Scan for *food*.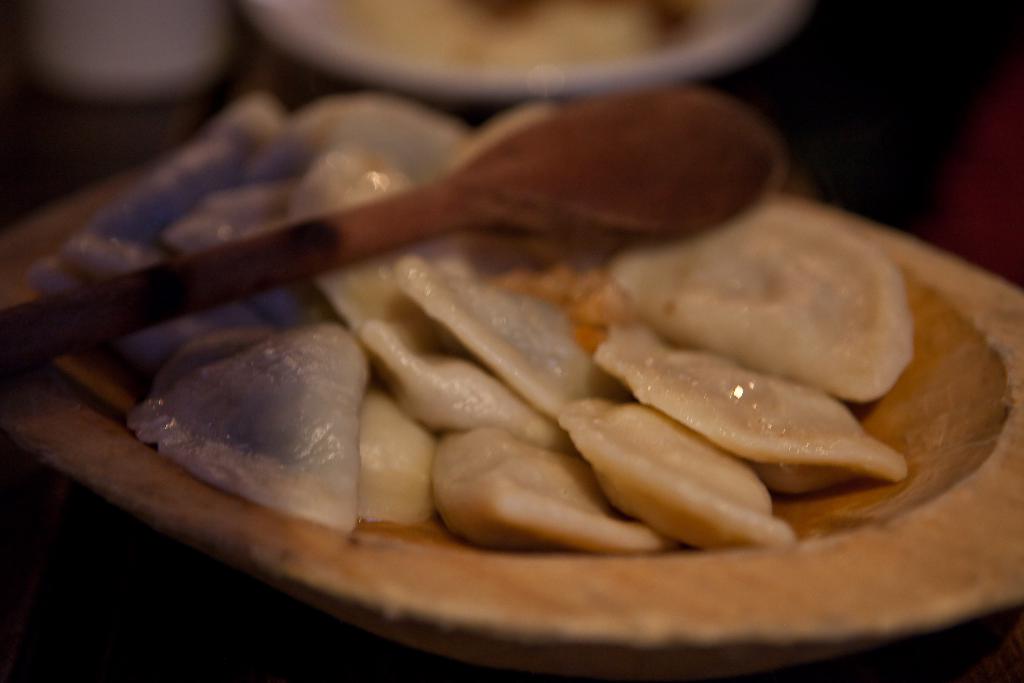
Scan result: {"x1": 321, "y1": 0, "x2": 708, "y2": 66}.
